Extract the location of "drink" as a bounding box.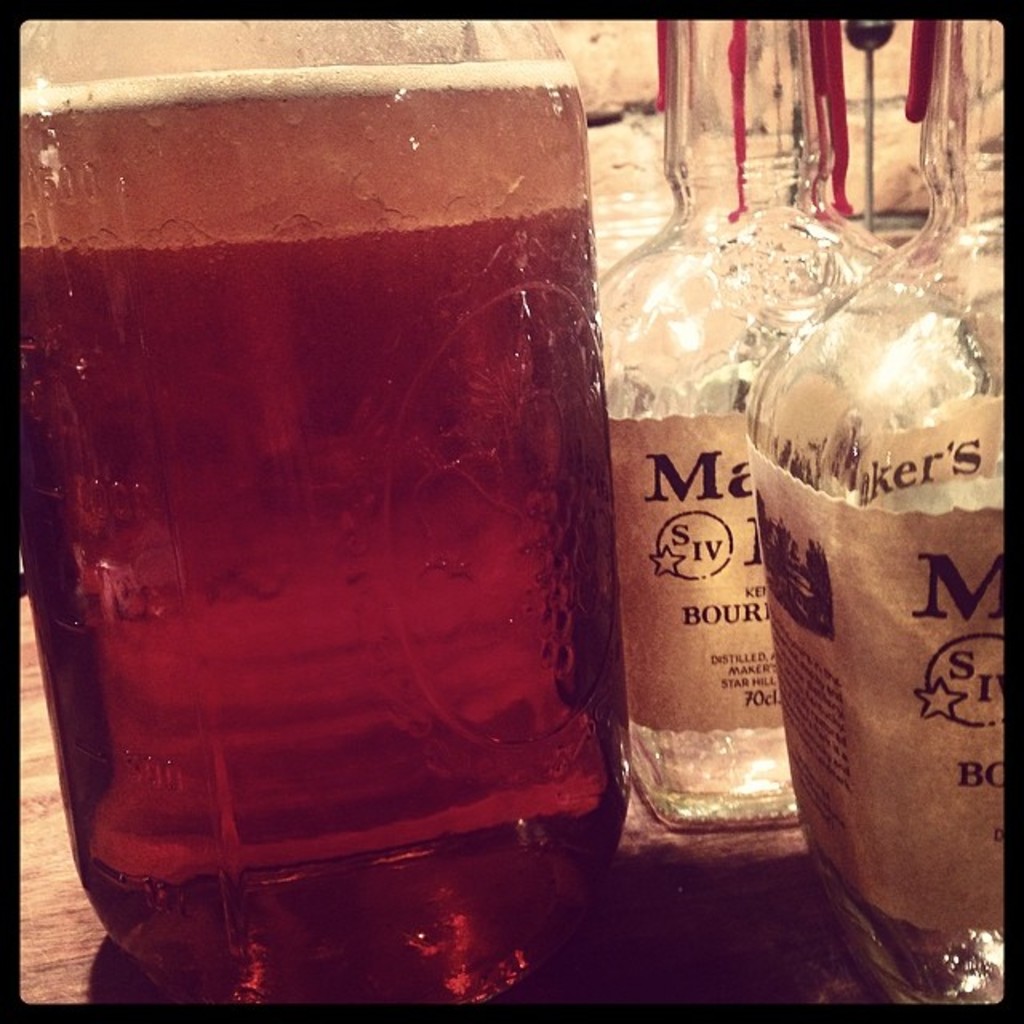
(left=50, top=30, right=645, bottom=992).
